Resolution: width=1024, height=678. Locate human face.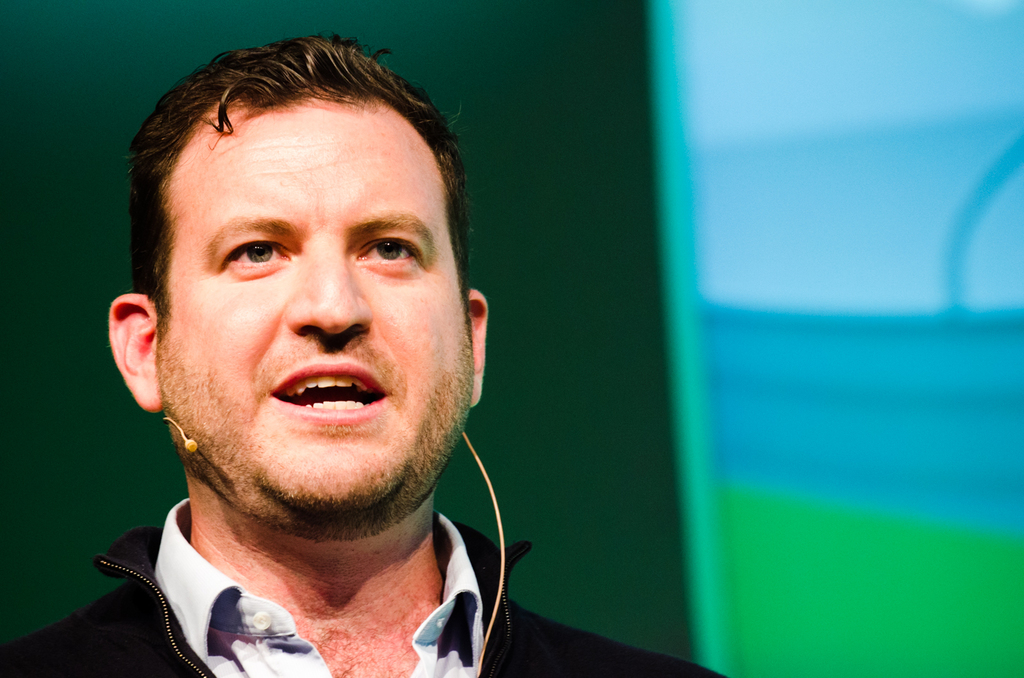
160, 86, 475, 512.
